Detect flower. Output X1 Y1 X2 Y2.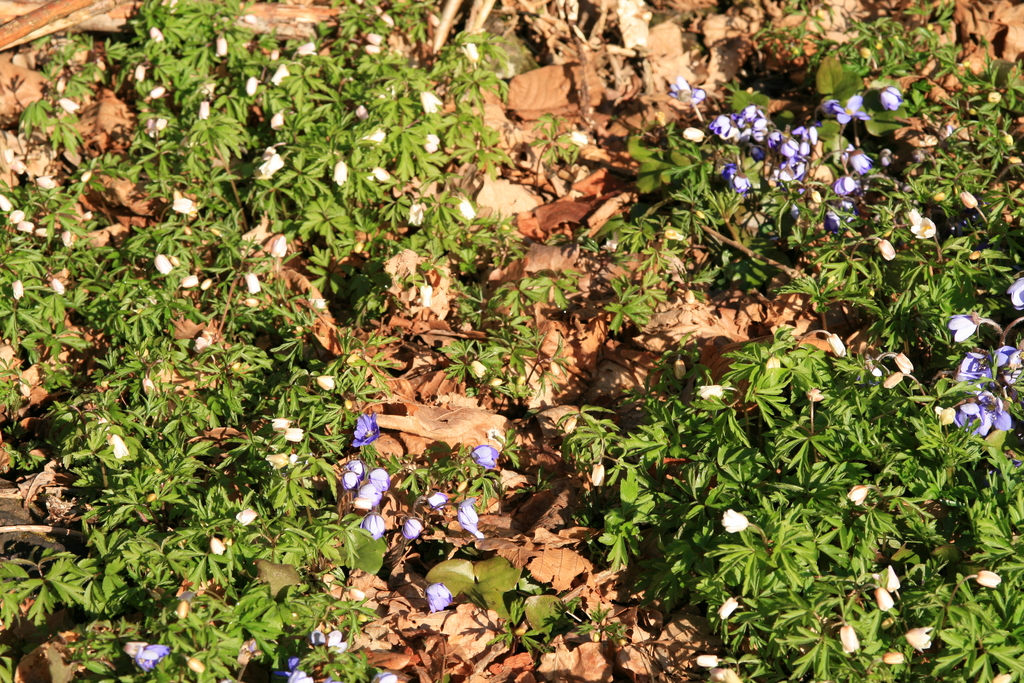
806 389 824 400.
